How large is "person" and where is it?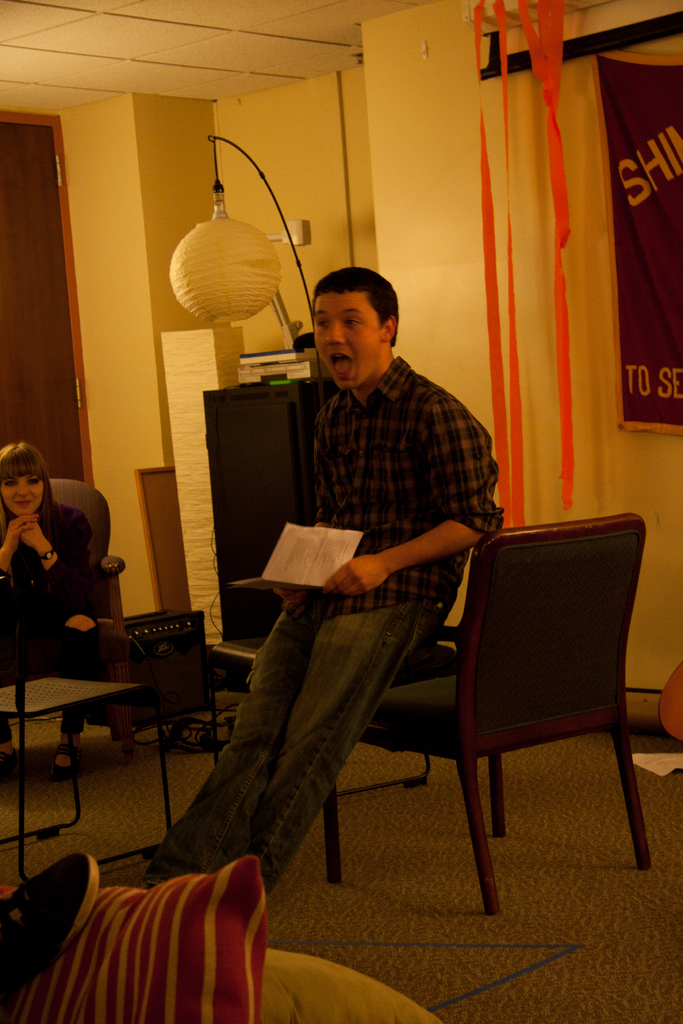
Bounding box: 0, 849, 101, 1023.
